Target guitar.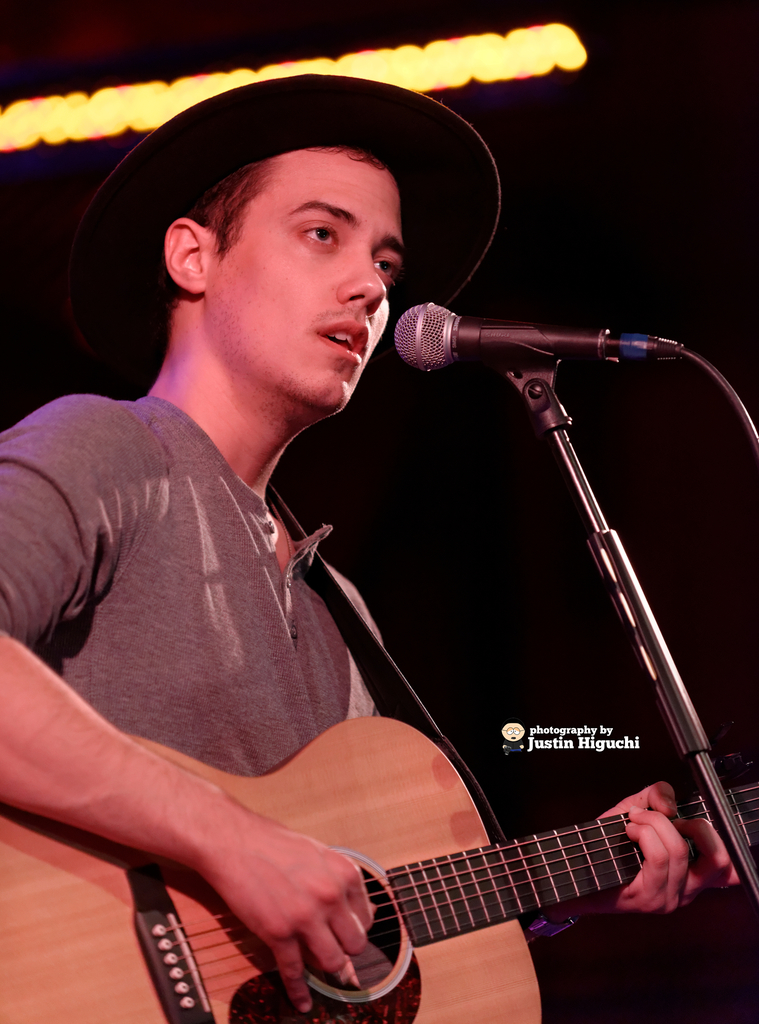
Target region: bbox=(0, 705, 758, 1023).
